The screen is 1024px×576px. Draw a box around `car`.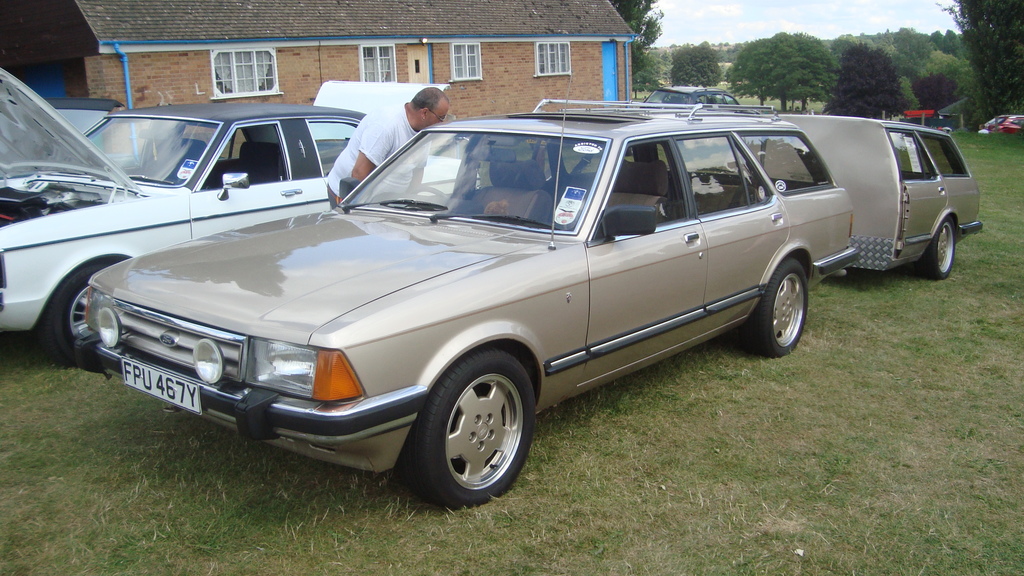
{"left": 46, "top": 108, "right": 941, "bottom": 501}.
